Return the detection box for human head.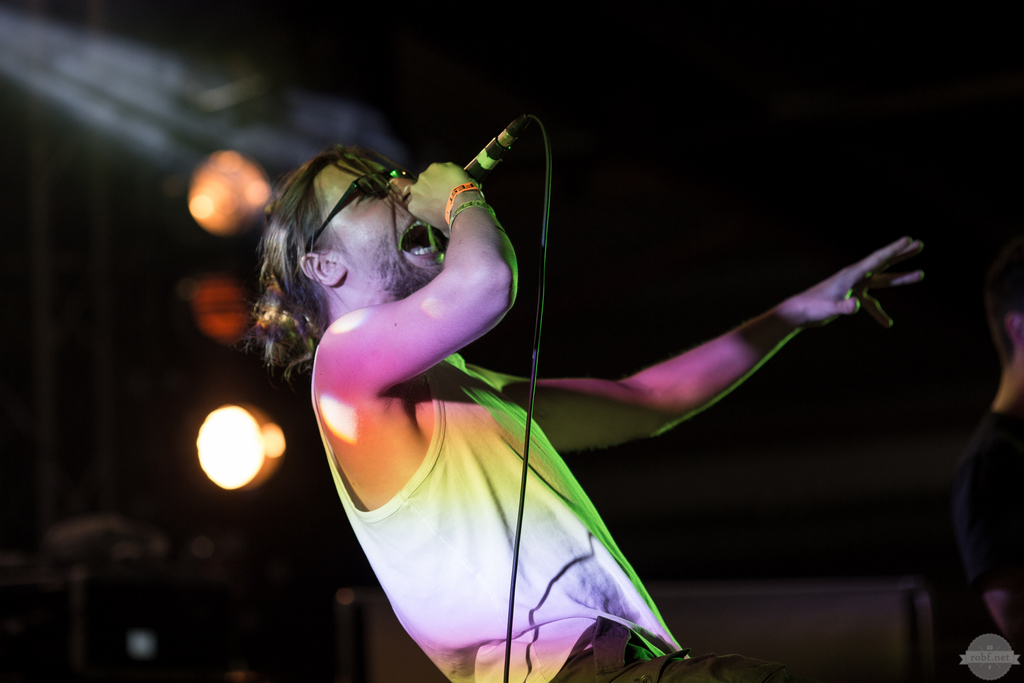
<box>264,142,477,347</box>.
